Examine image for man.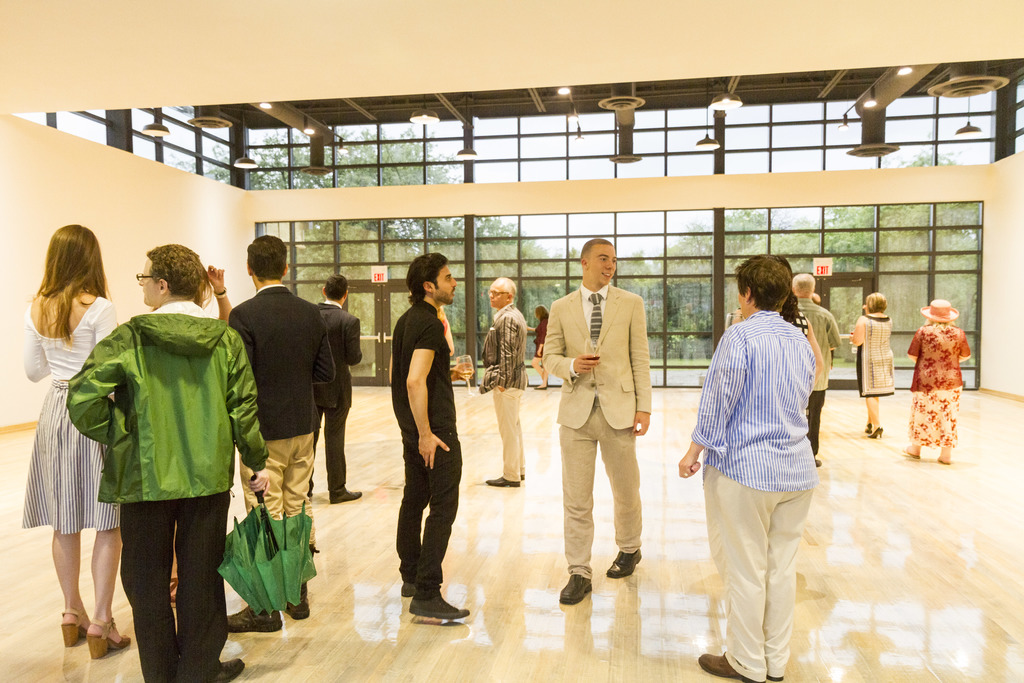
Examination result: l=394, t=252, r=472, b=626.
